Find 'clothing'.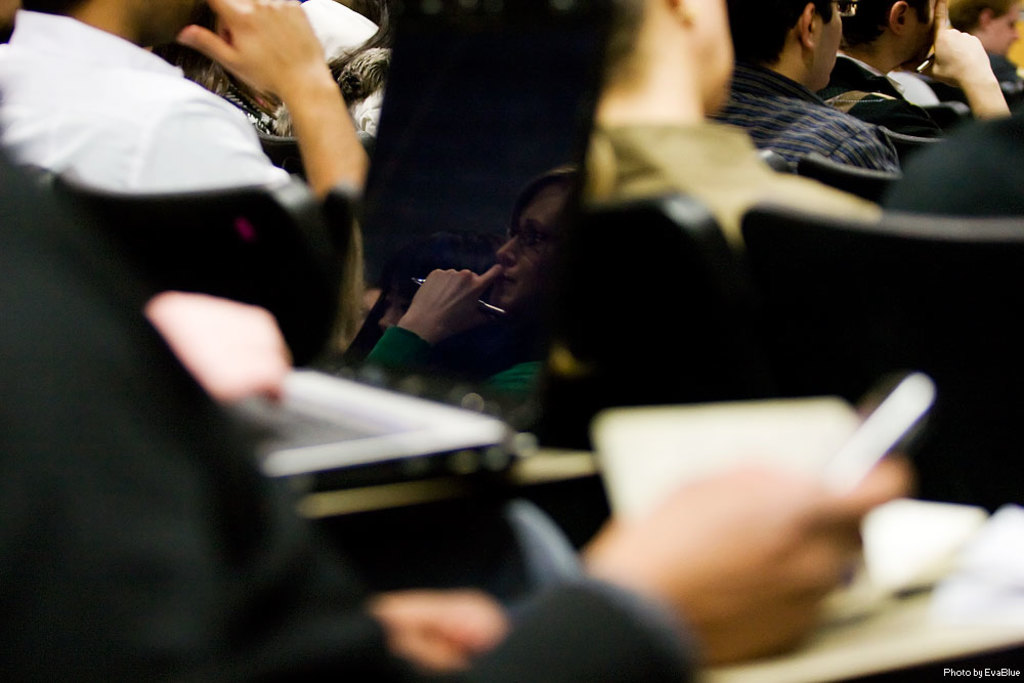
0,219,707,682.
